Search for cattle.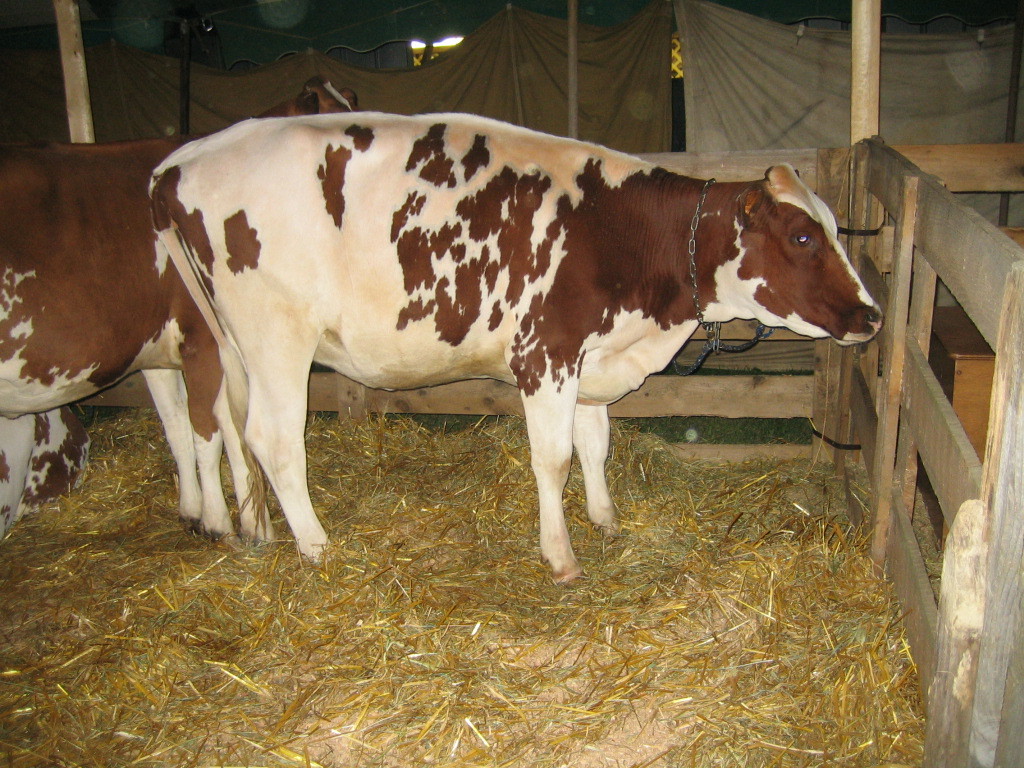
Found at (left=0, top=142, right=234, bottom=548).
